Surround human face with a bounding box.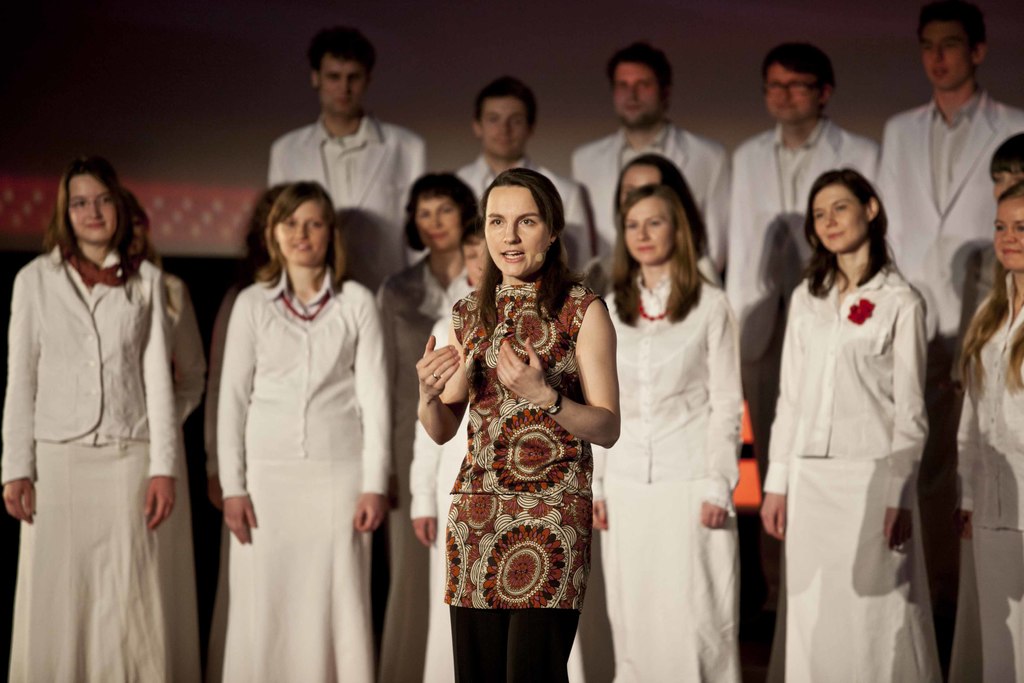
bbox(627, 194, 671, 262).
